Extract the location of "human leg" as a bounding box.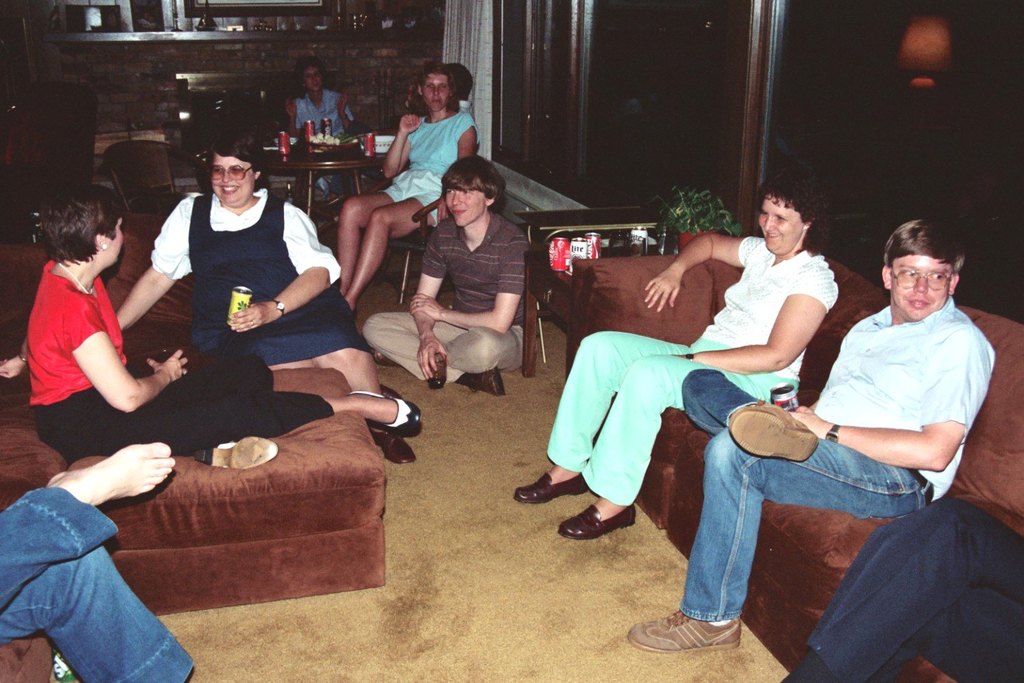
pyautogui.locateOnScreen(338, 180, 409, 294).
